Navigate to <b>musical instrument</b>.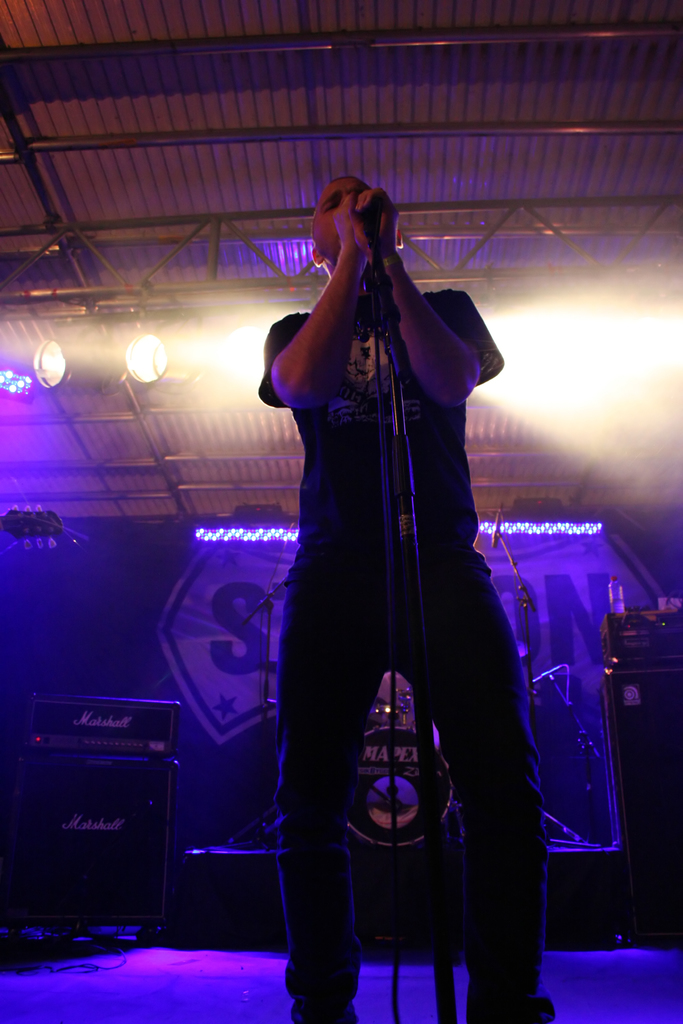
Navigation target: bbox=(342, 725, 465, 849).
